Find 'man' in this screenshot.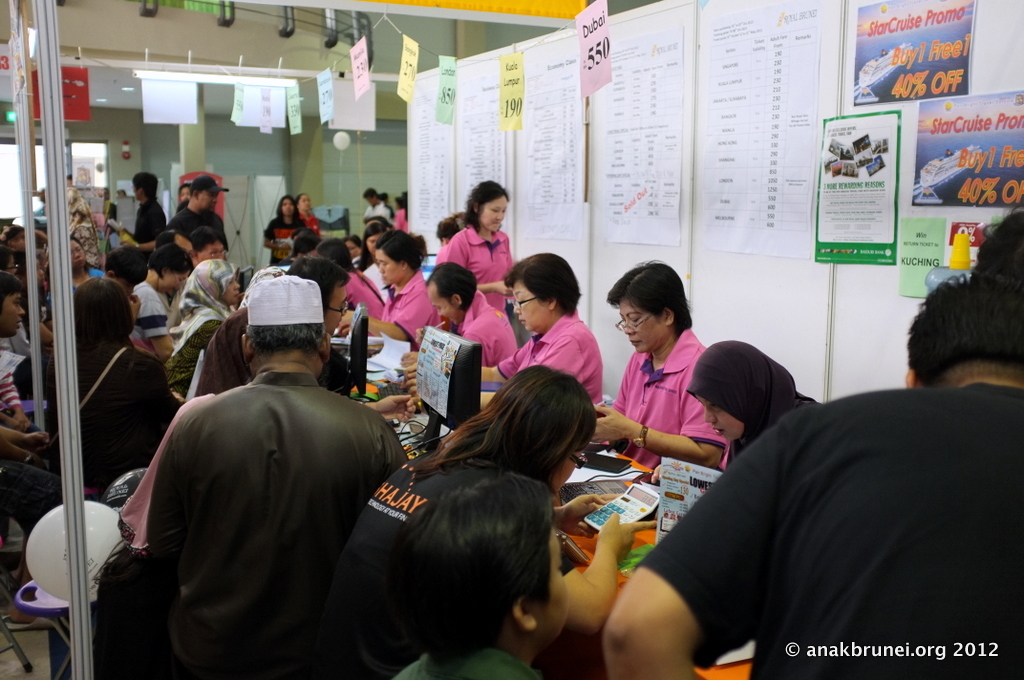
The bounding box for 'man' is 135:263:396:679.
